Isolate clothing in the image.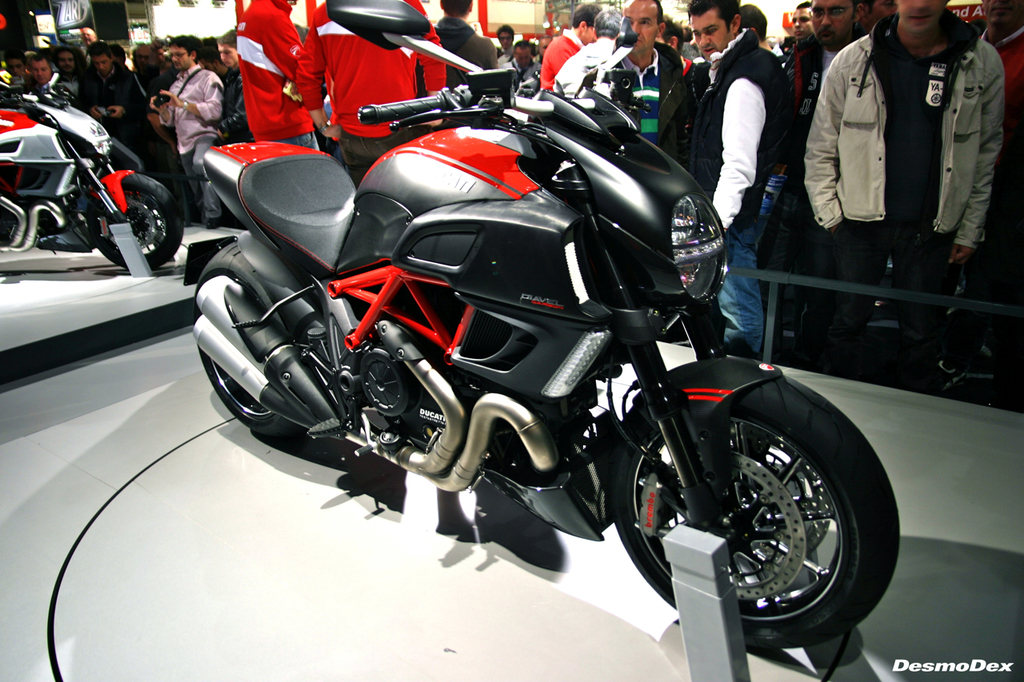
Isolated region: bbox=(804, 9, 1002, 367).
